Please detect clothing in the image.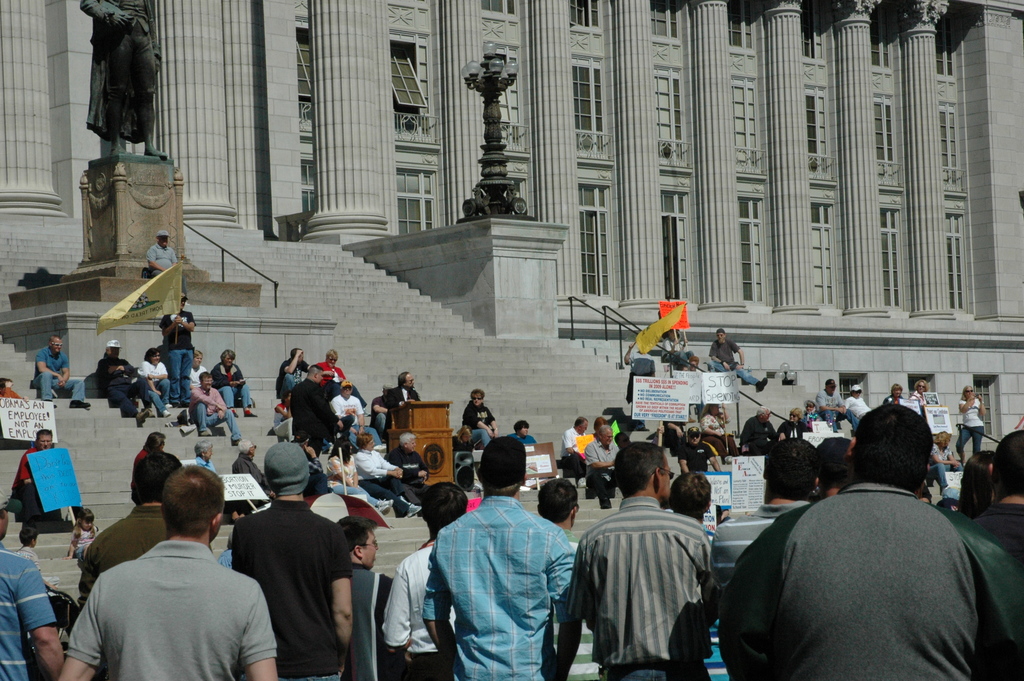
left=35, top=345, right=81, bottom=405.
